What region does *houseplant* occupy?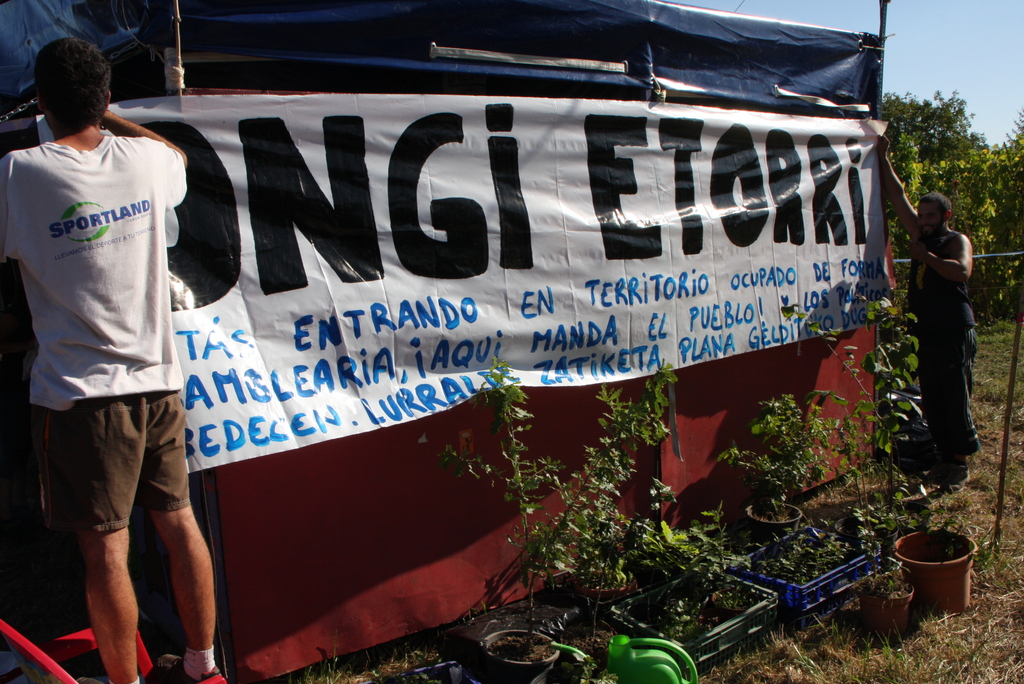
{"left": 602, "top": 515, "right": 786, "bottom": 672}.
